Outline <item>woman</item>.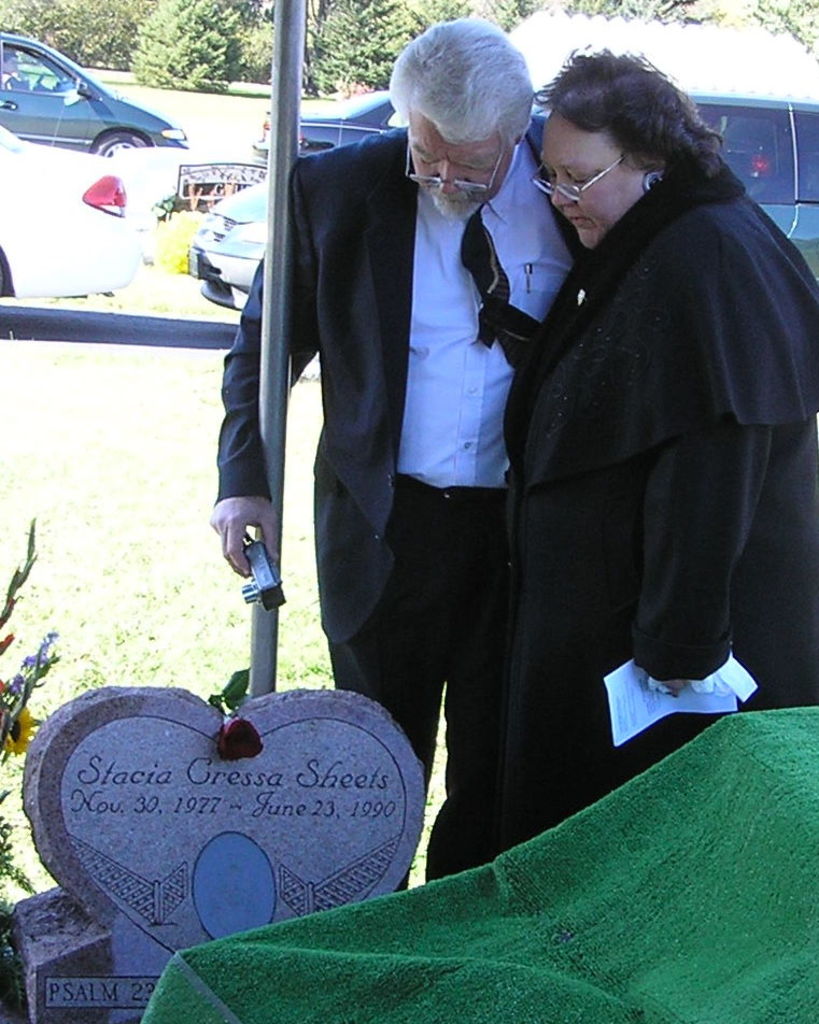
Outline: [476, 39, 779, 821].
